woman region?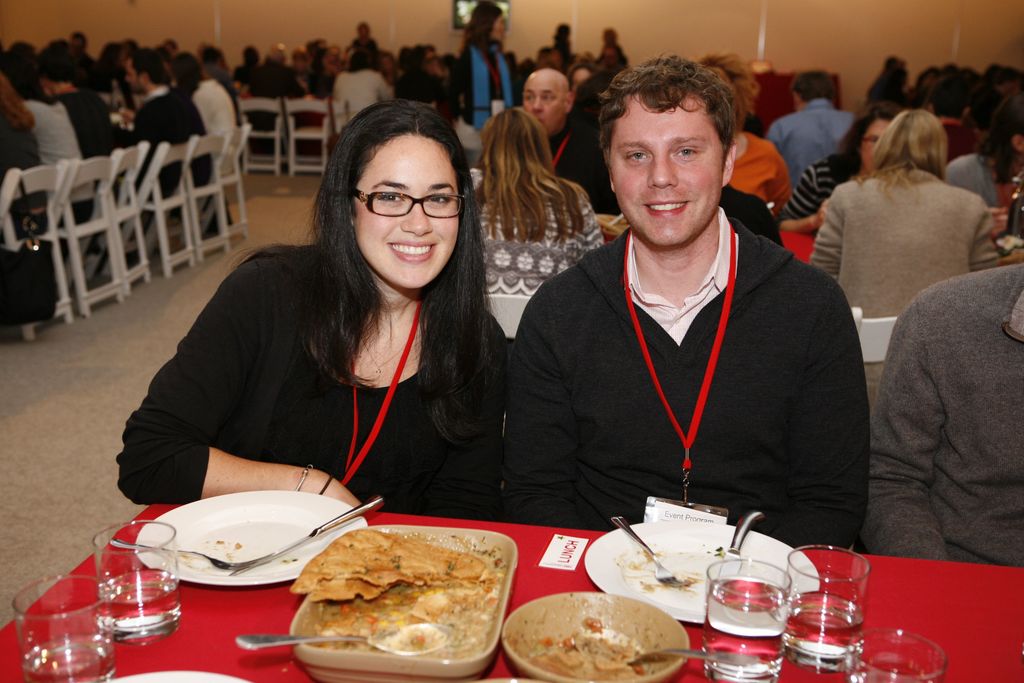
BBox(692, 52, 806, 231)
